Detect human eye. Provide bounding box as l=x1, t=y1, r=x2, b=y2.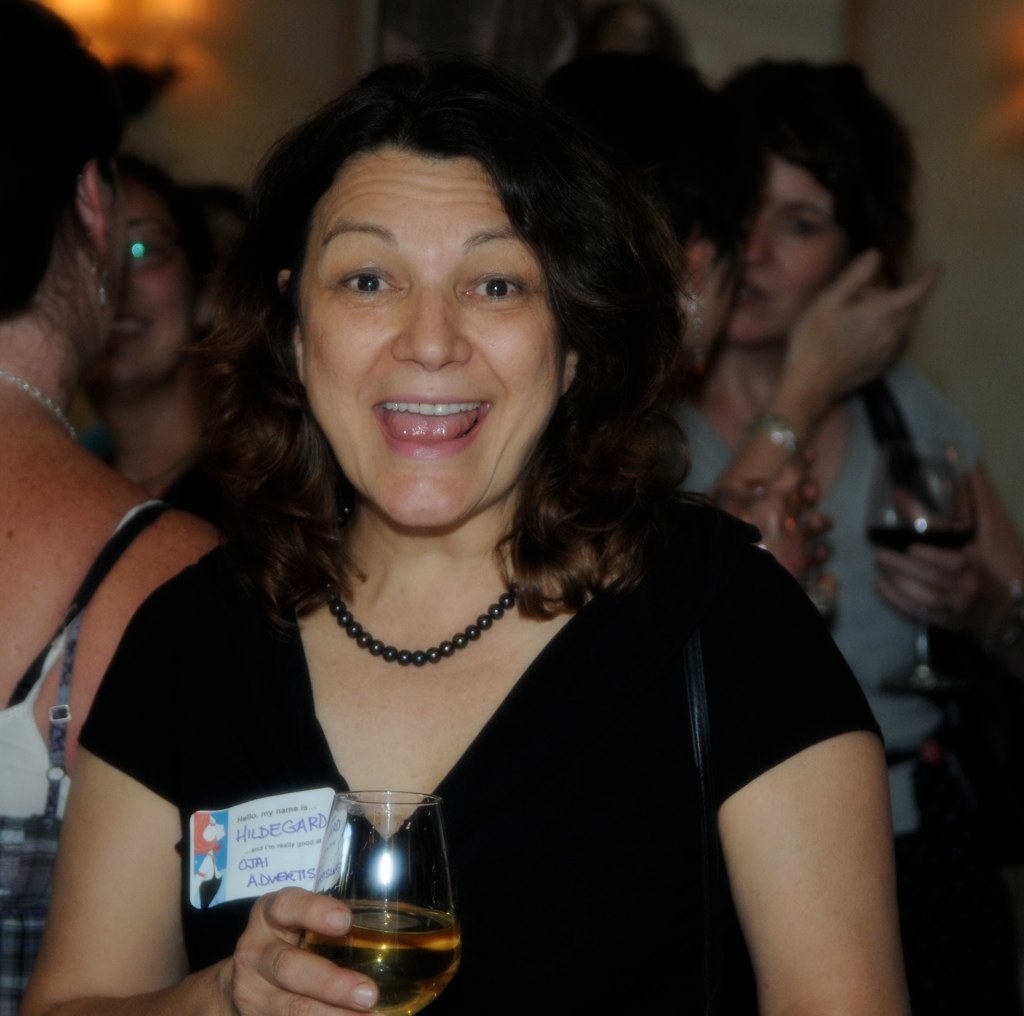
l=337, t=261, r=399, b=303.
